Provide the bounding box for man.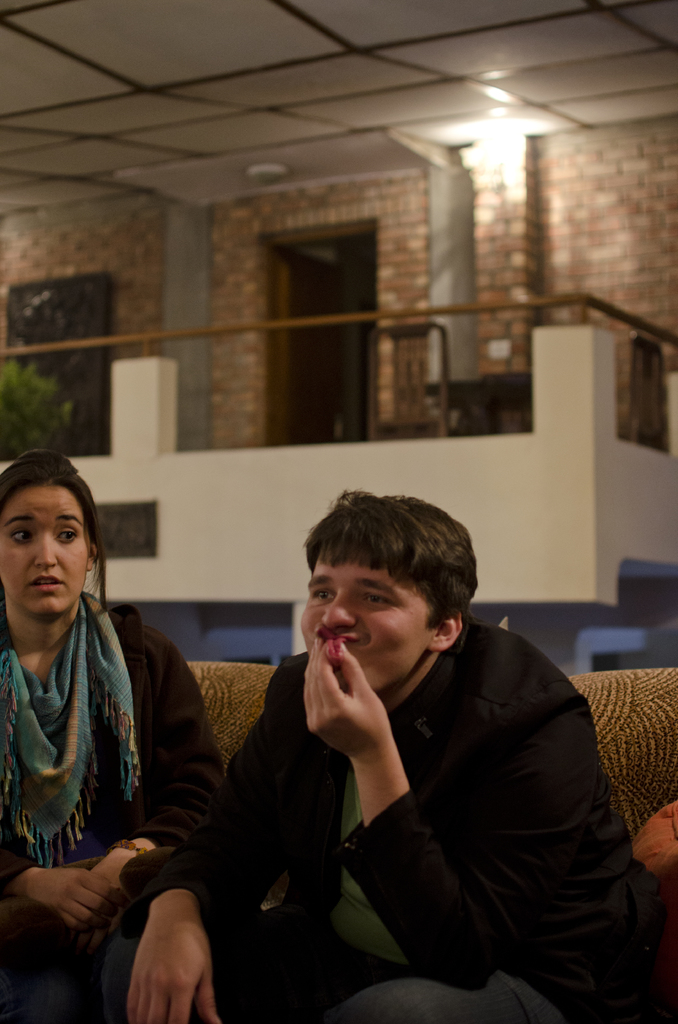
<region>122, 471, 633, 1007</region>.
